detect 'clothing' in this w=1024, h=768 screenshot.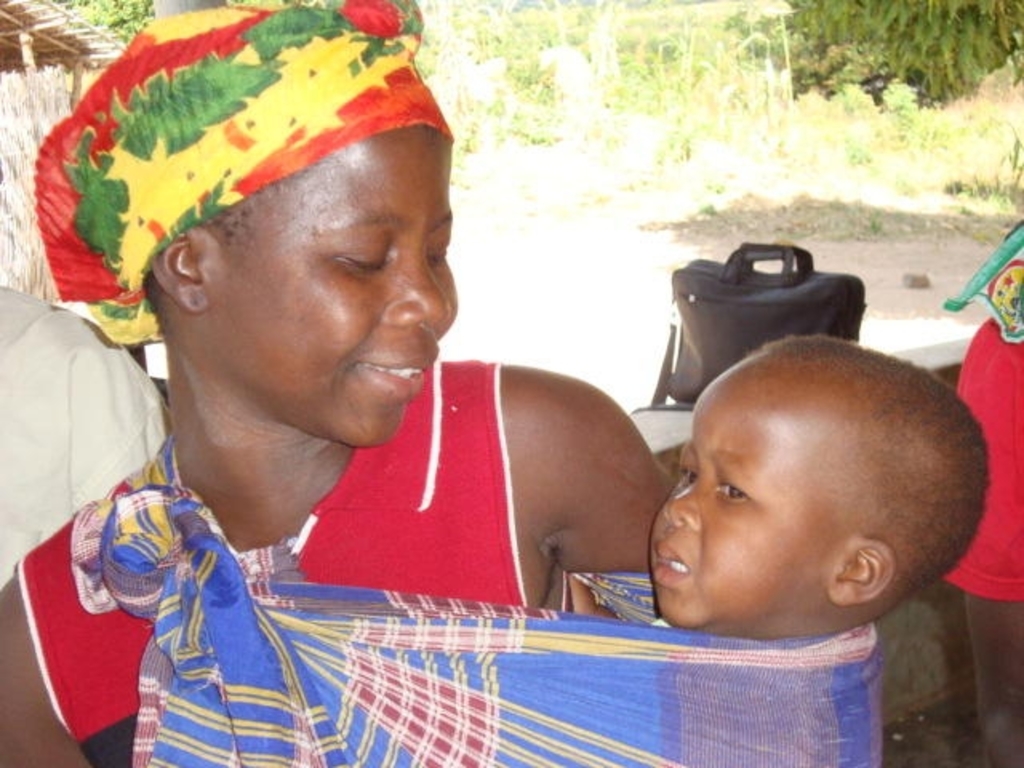
Detection: (left=29, top=352, right=578, bottom=766).
